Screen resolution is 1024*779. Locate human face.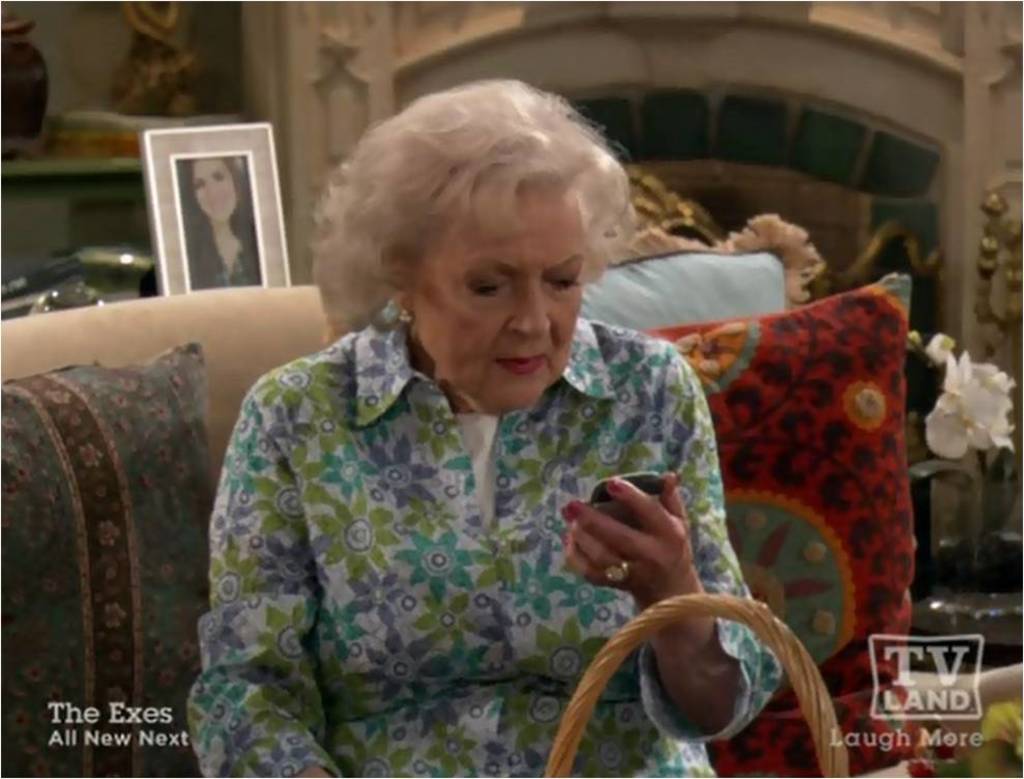
193:158:240:223.
